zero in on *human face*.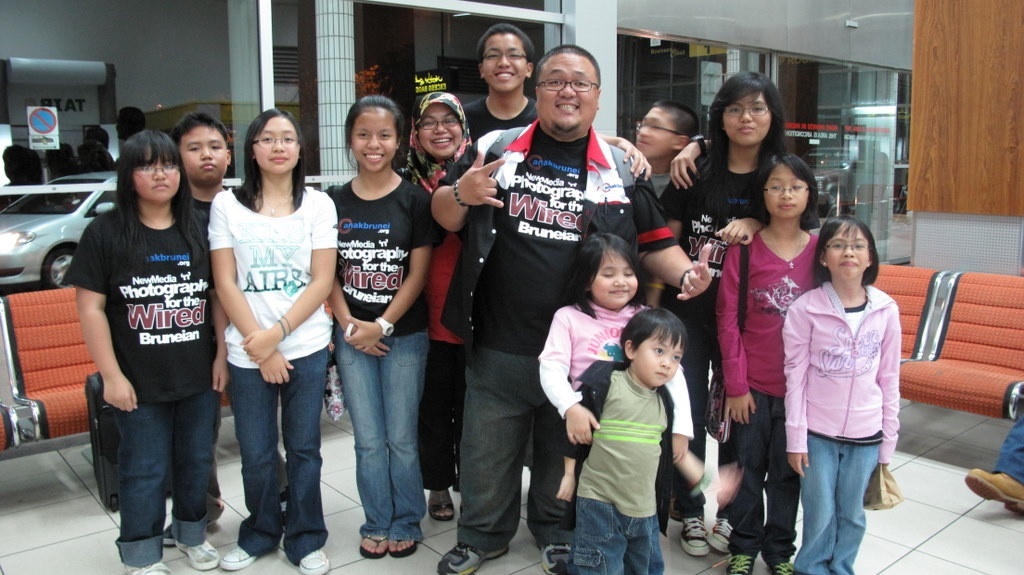
Zeroed in: [x1=585, y1=246, x2=658, y2=311].
